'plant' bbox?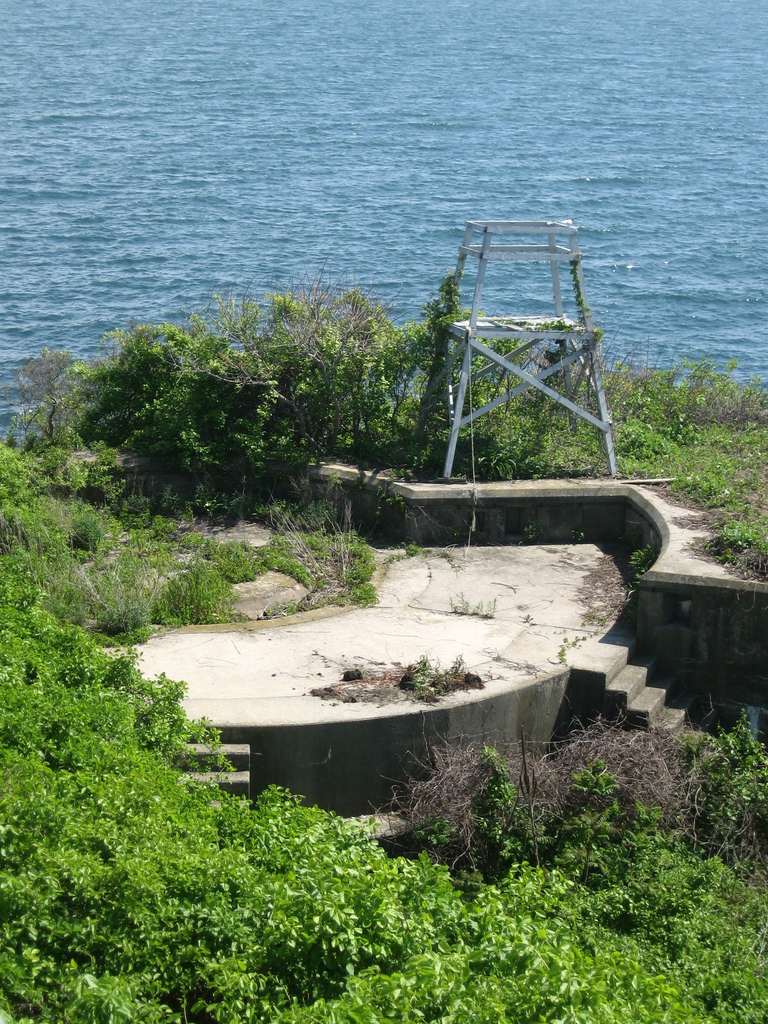
x1=628 y1=539 x2=660 y2=584
